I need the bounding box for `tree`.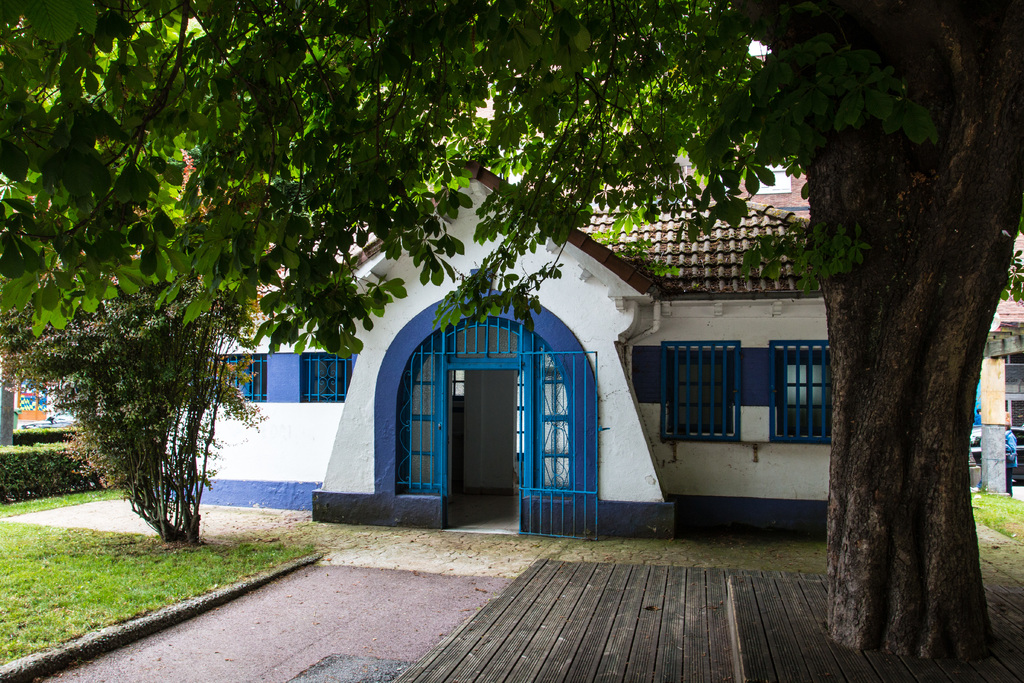
Here it is: box(0, 0, 1023, 662).
